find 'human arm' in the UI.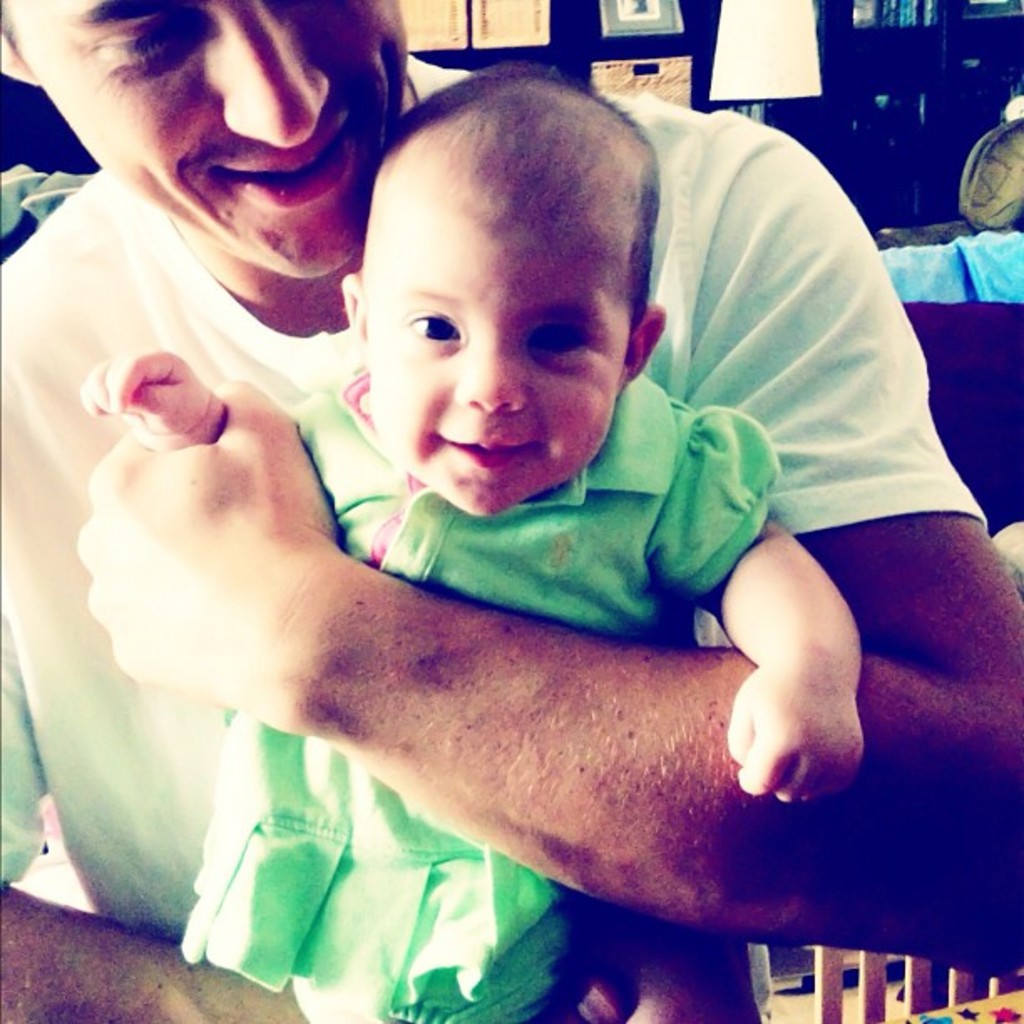
UI element at BBox(82, 336, 363, 556).
